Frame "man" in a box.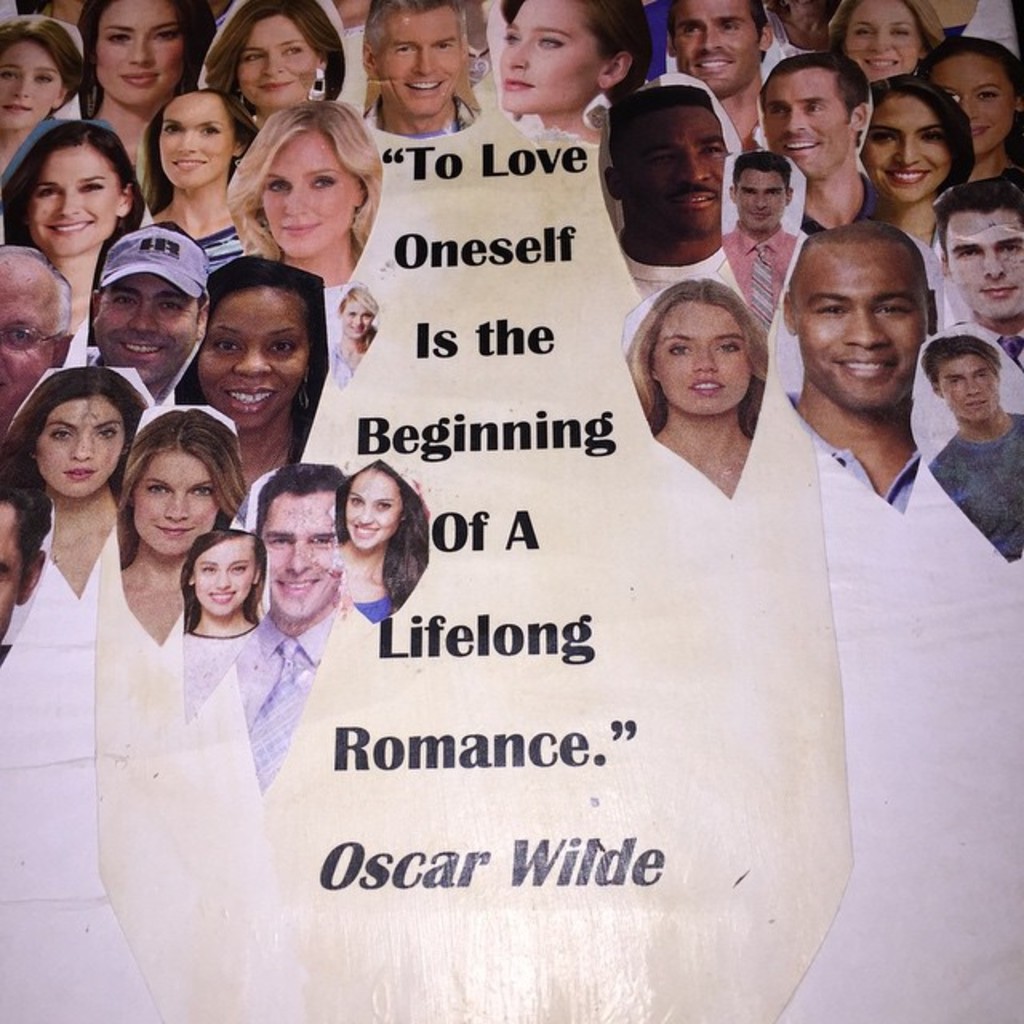
(x1=718, y1=138, x2=800, y2=336).
